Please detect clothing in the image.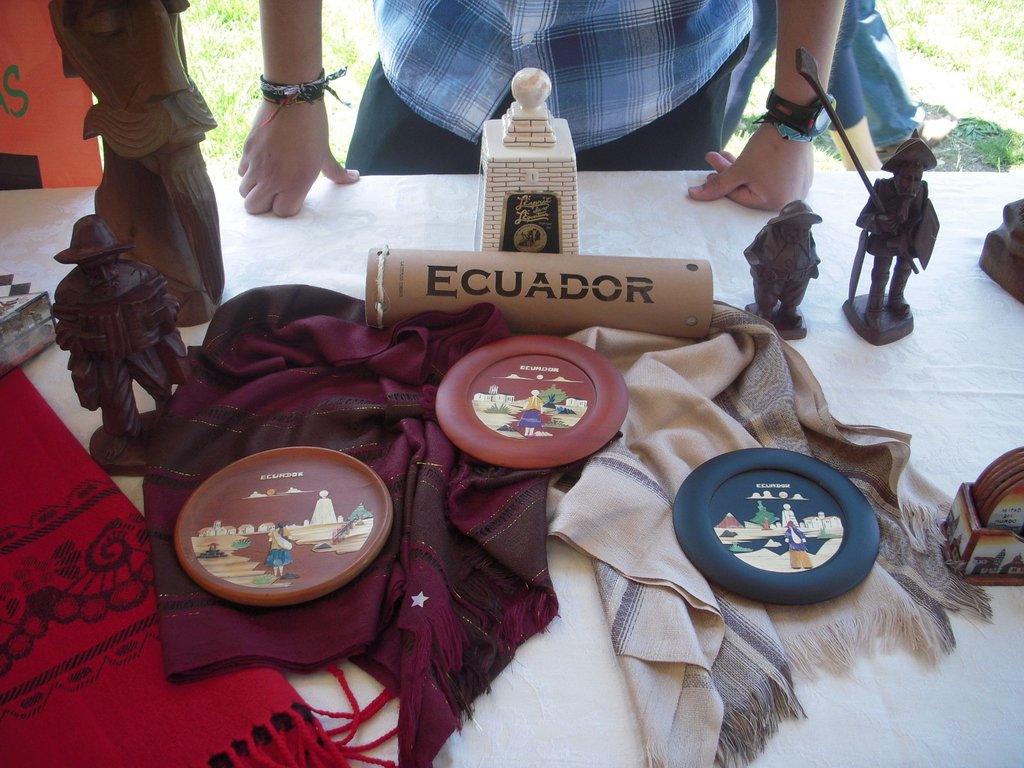
x1=49 y1=257 x2=189 y2=440.
